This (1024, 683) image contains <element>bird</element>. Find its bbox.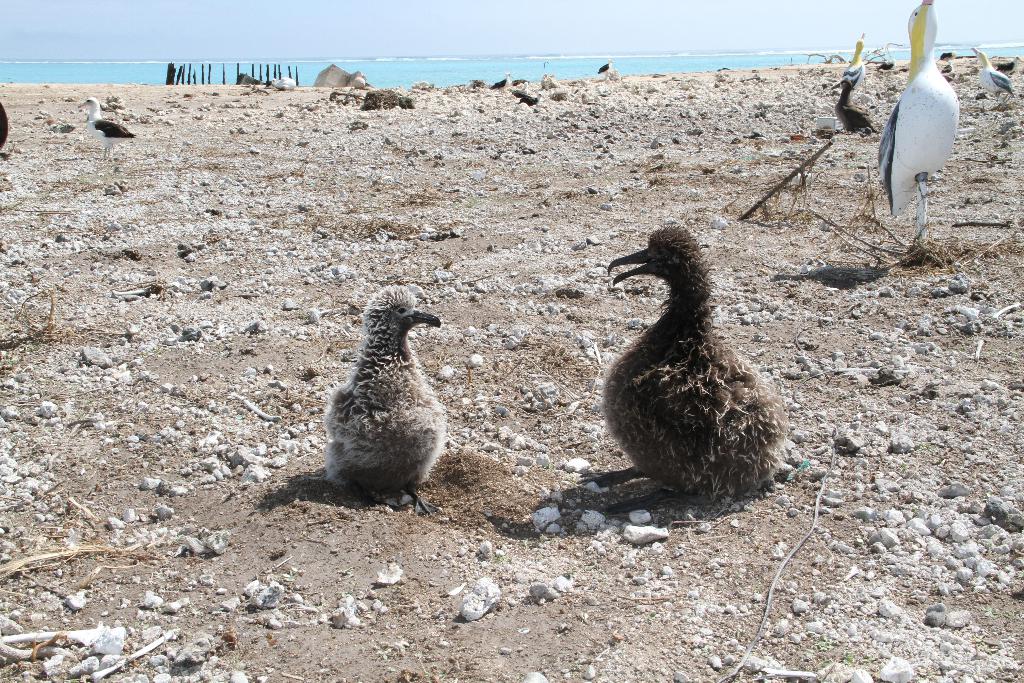
<region>941, 61, 953, 77</region>.
